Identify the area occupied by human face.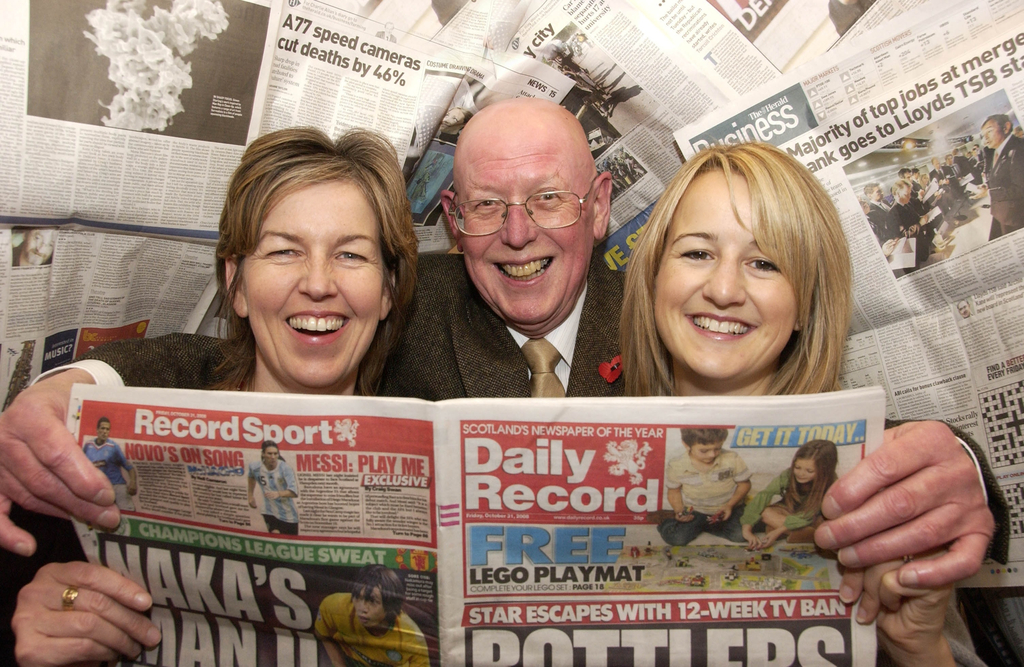
Area: <box>241,182,388,389</box>.
